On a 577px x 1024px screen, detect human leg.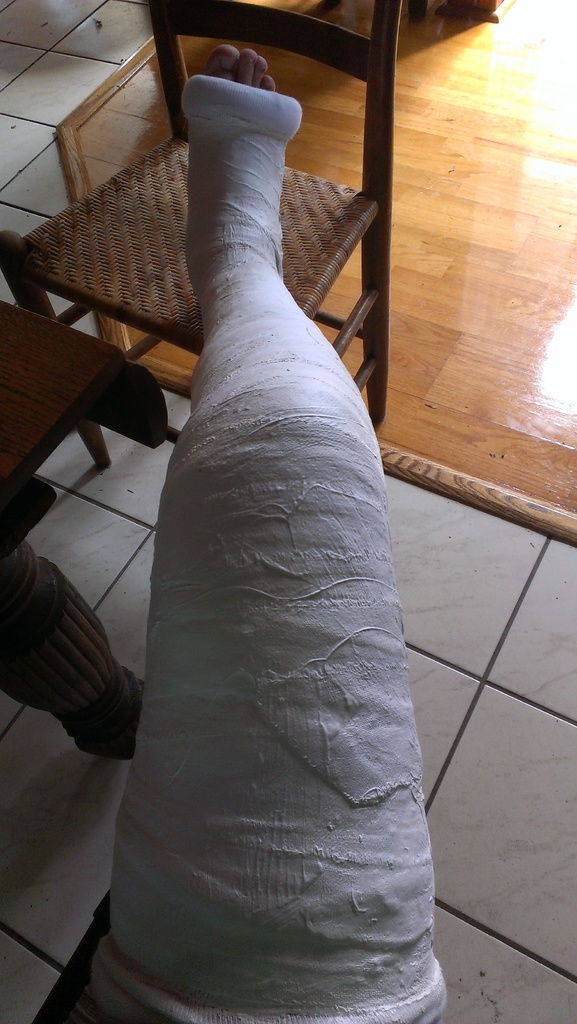
<region>61, 31, 443, 1023</region>.
